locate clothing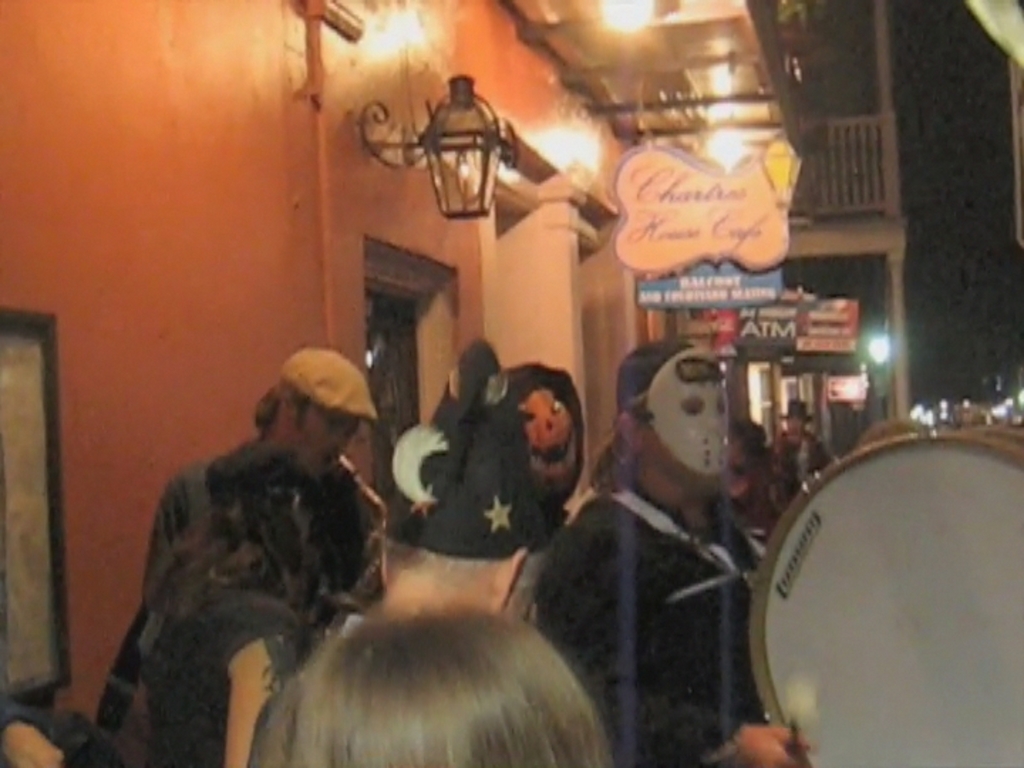
100 331 405 745
